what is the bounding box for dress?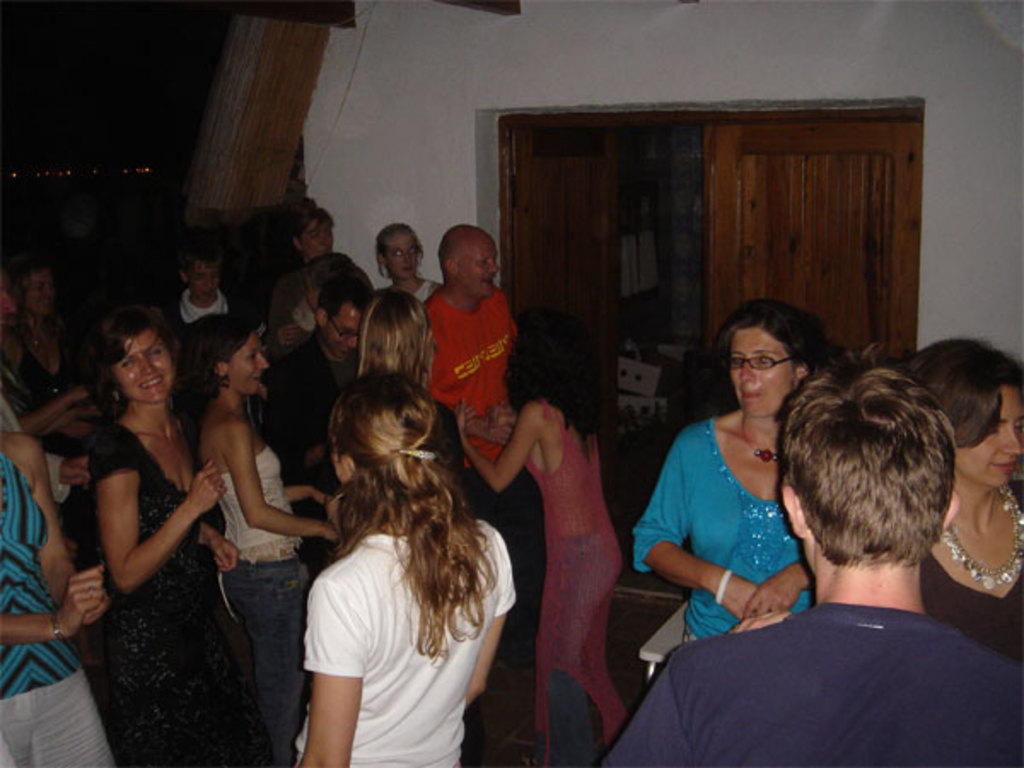
<bbox>587, 597, 1022, 766</bbox>.
